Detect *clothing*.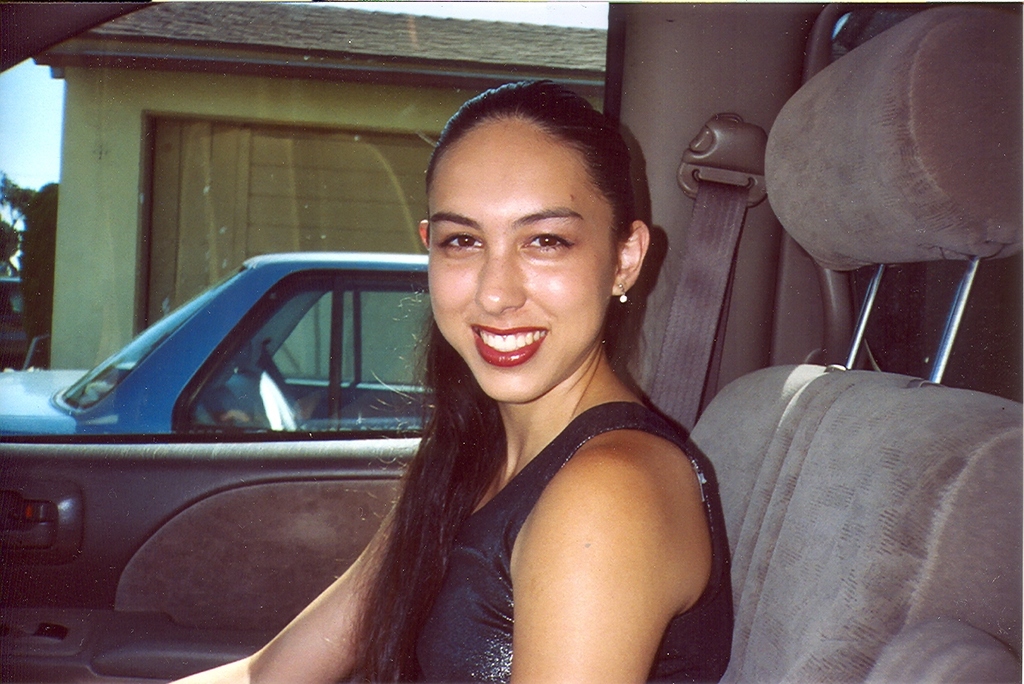
Detected at crop(395, 398, 727, 683).
